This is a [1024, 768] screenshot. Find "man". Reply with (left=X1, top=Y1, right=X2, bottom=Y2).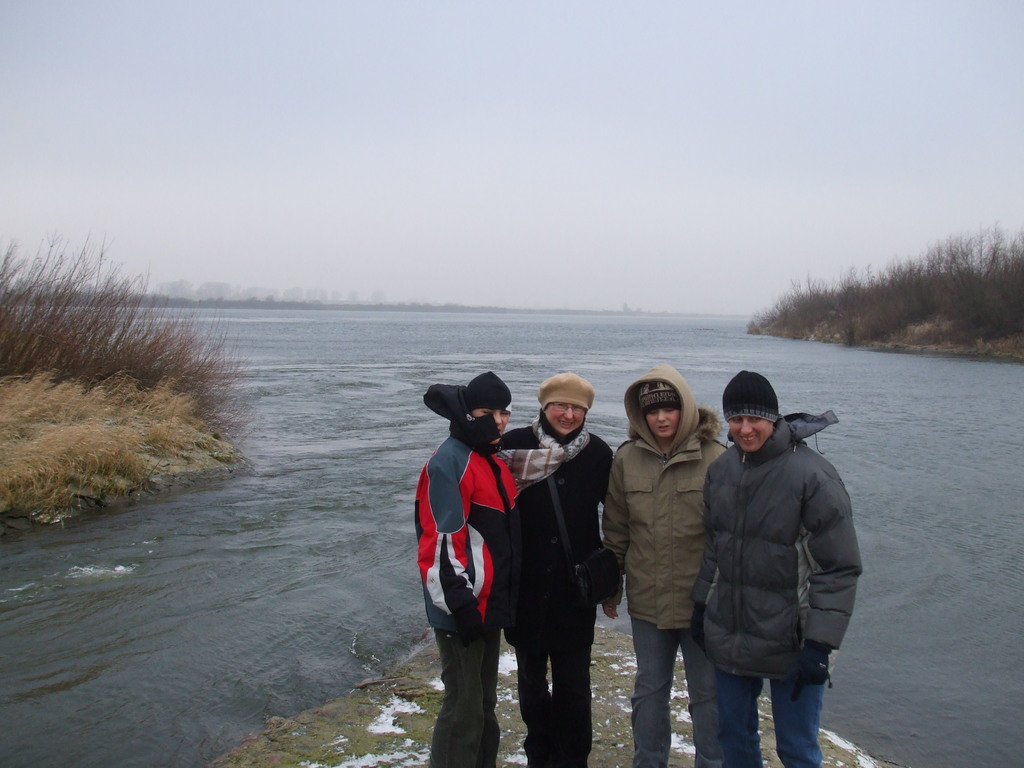
(left=685, top=366, right=861, bottom=767).
